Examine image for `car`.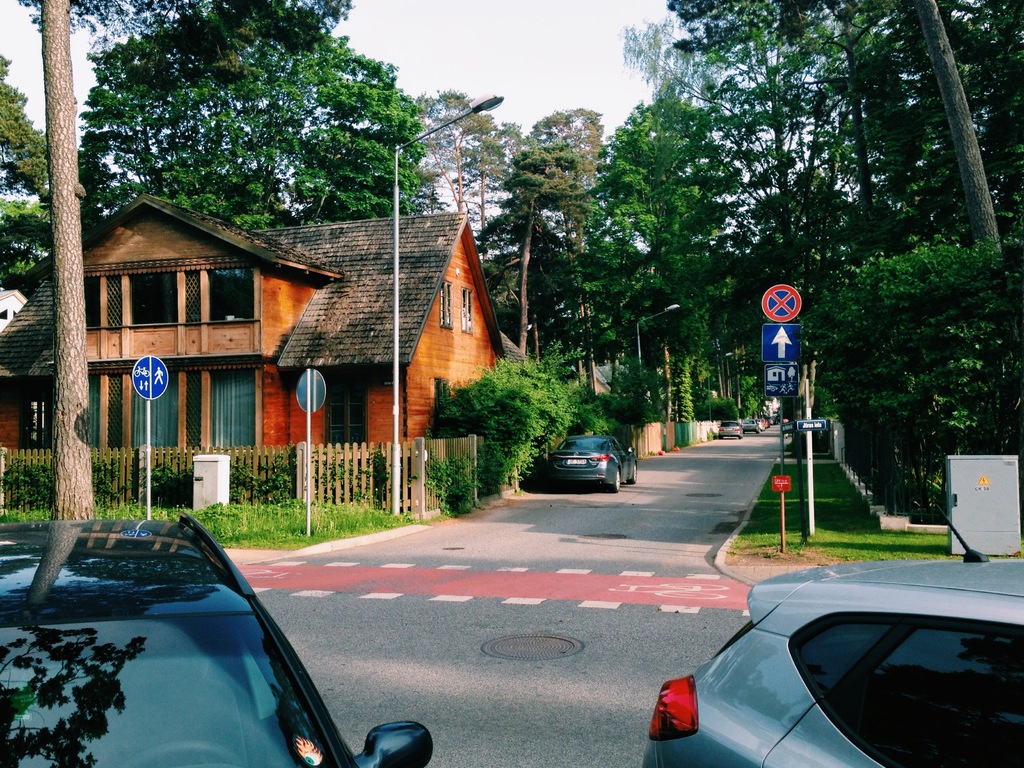
Examination result: (721, 420, 744, 438).
